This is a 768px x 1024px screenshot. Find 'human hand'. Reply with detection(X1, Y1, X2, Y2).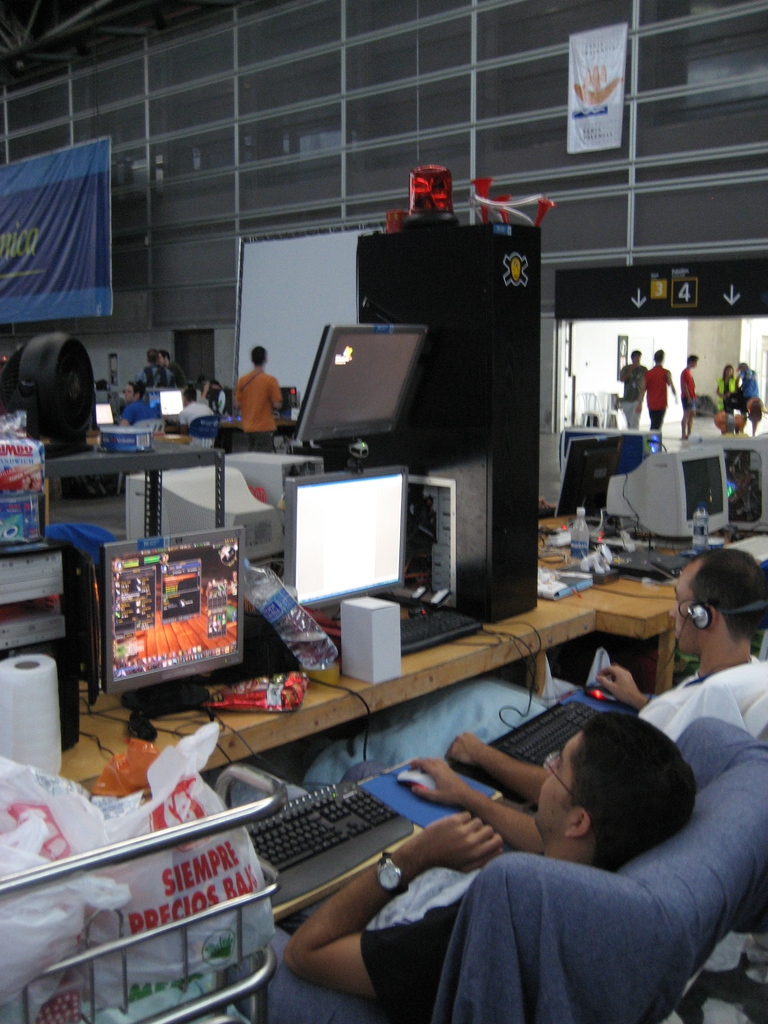
detection(628, 362, 641, 369).
